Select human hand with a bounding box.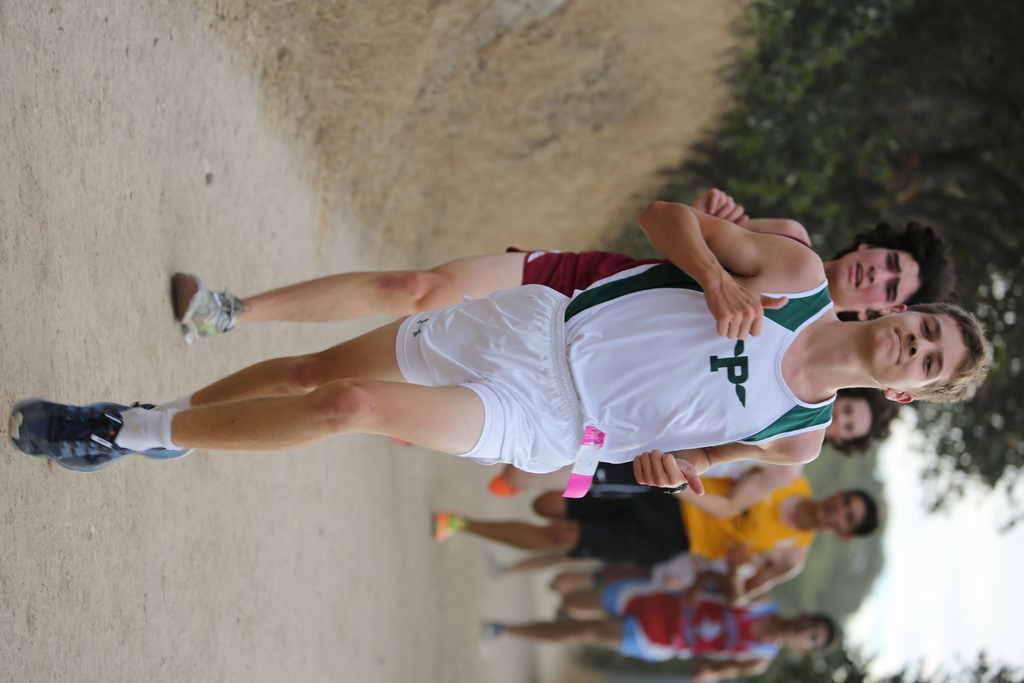
l=713, t=277, r=785, b=340.
